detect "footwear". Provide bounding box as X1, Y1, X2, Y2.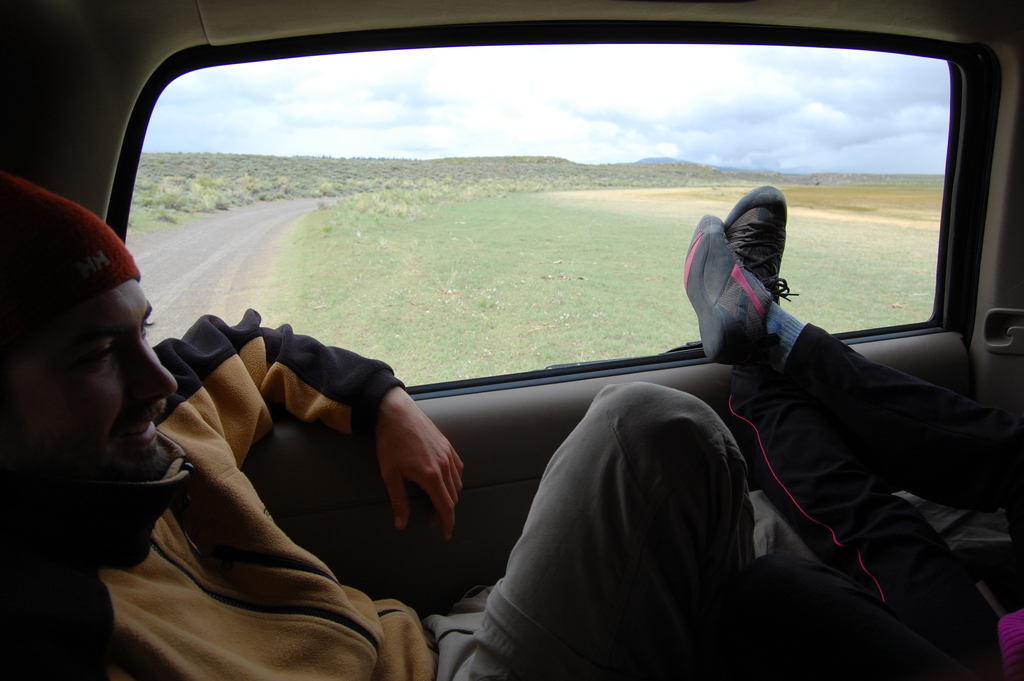
727, 190, 797, 303.
